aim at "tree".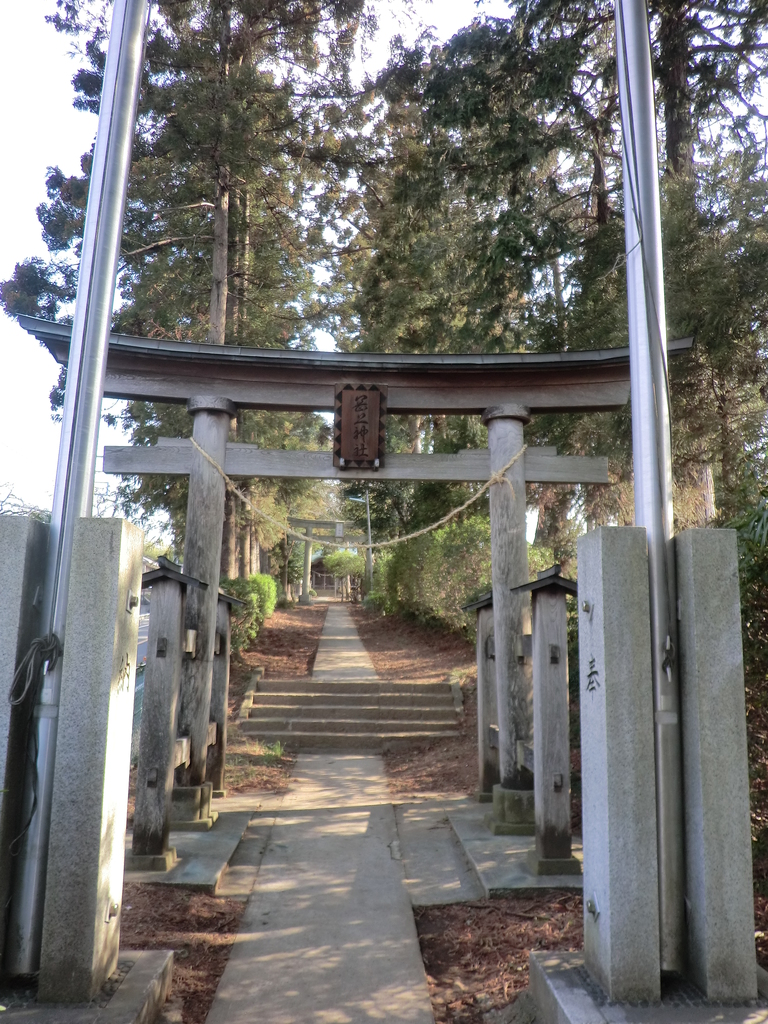
Aimed at [415,6,672,550].
